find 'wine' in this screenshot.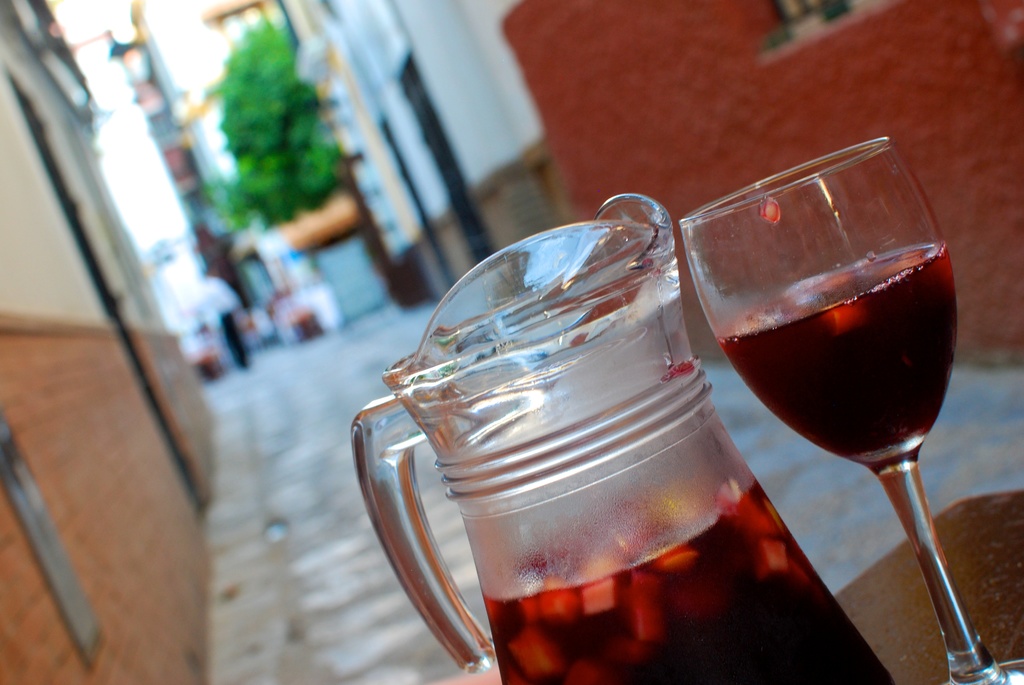
The bounding box for 'wine' is 684, 139, 968, 672.
